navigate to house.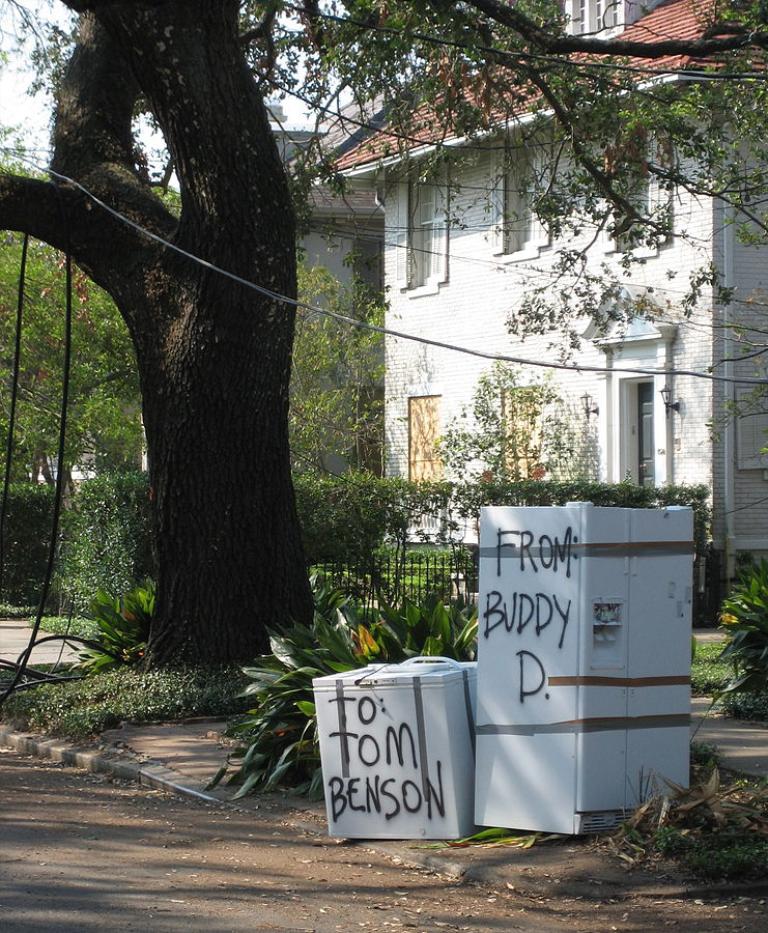
Navigation target: bbox=[266, 125, 380, 481].
